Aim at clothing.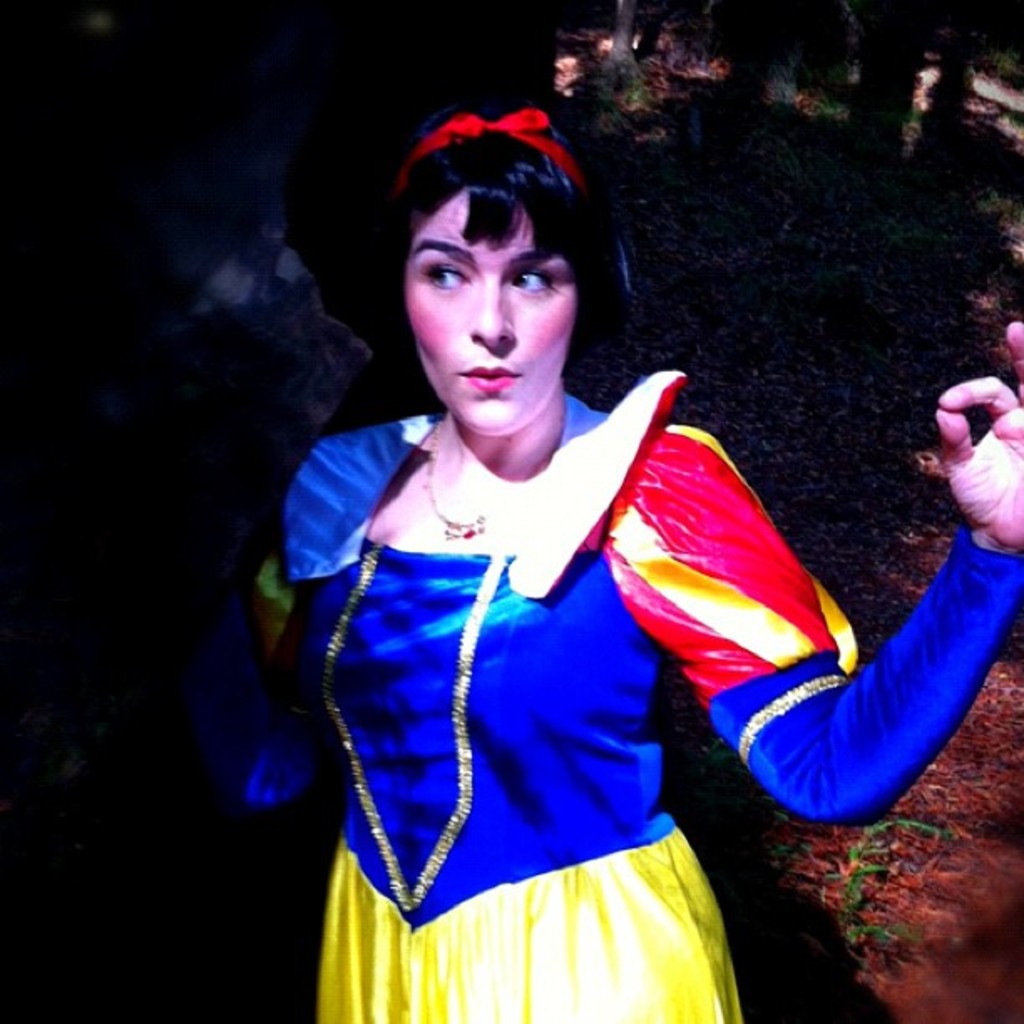
Aimed at x1=249, y1=365, x2=1022, y2=1022.
